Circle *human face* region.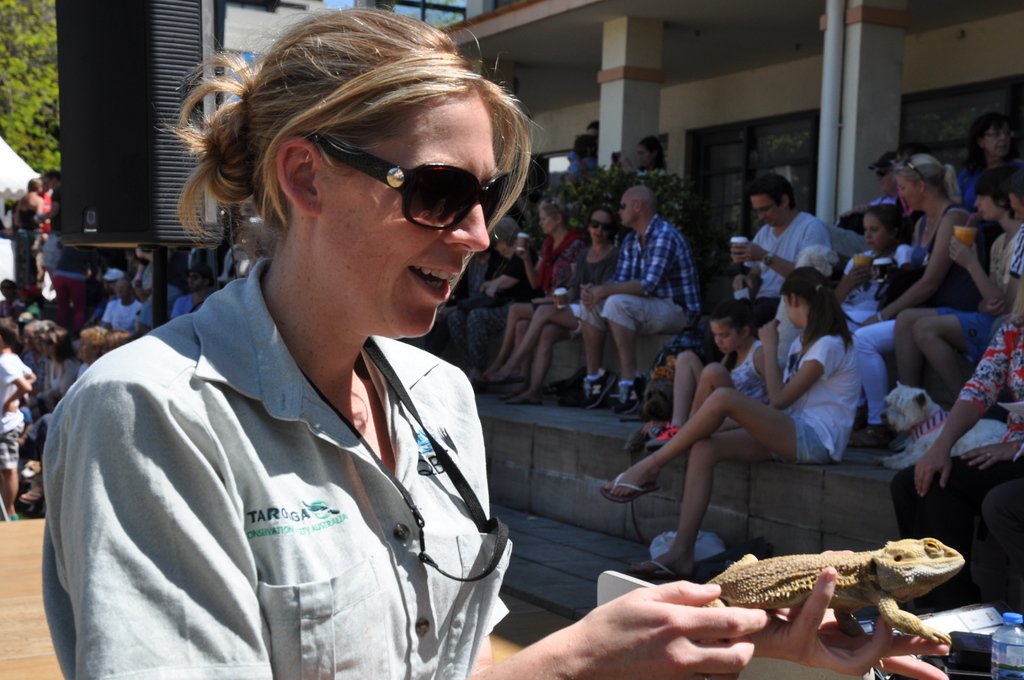
Region: x1=981, y1=134, x2=1007, y2=154.
